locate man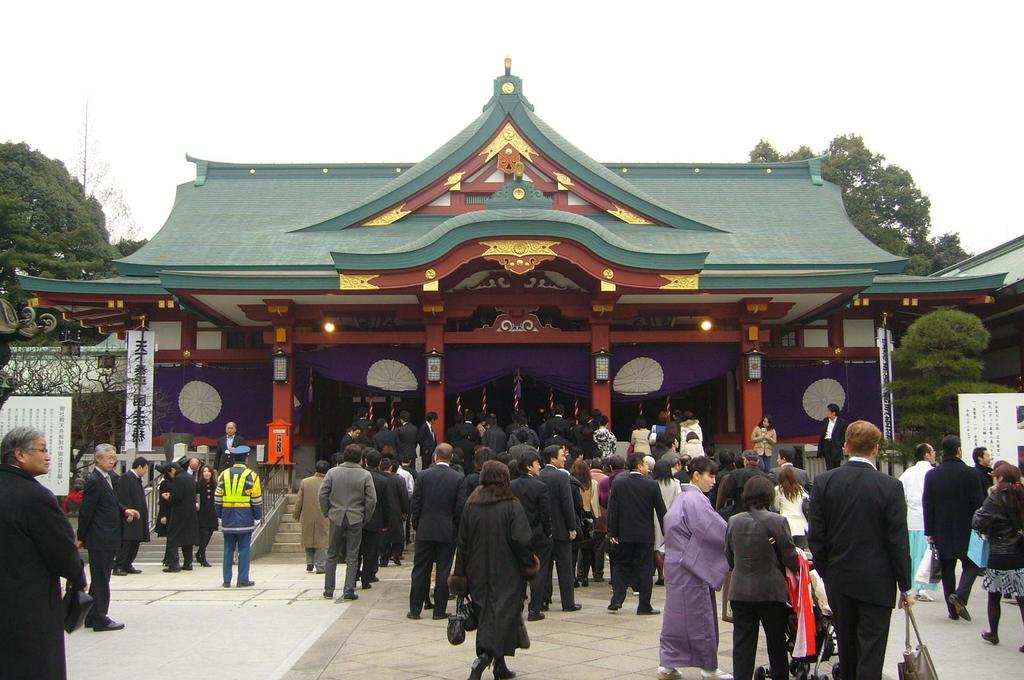
811,402,847,473
